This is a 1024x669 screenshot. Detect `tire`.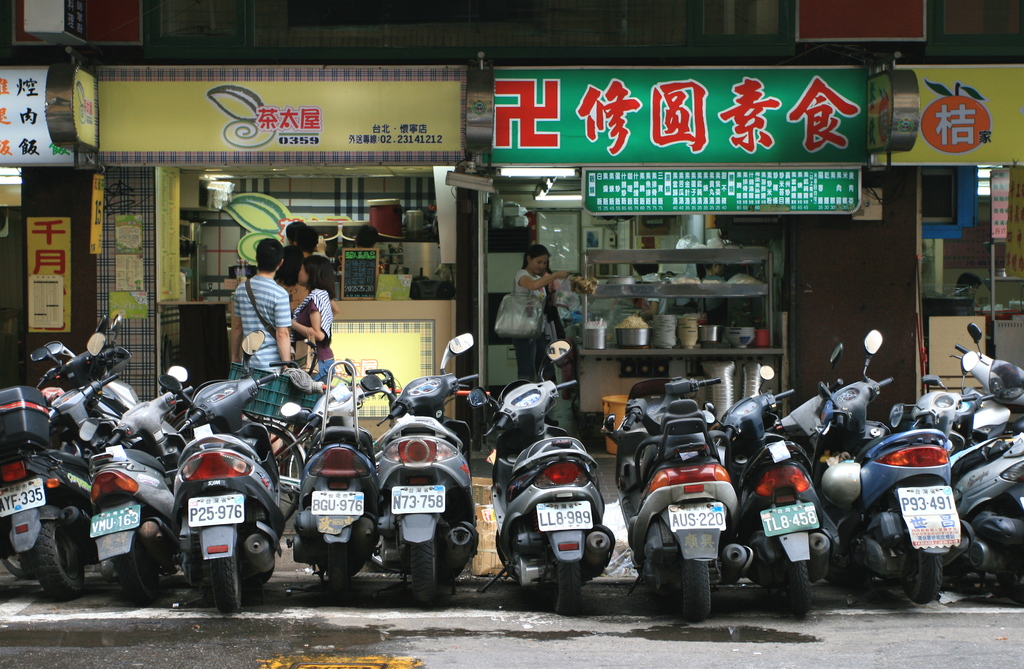
124,538,163,608.
